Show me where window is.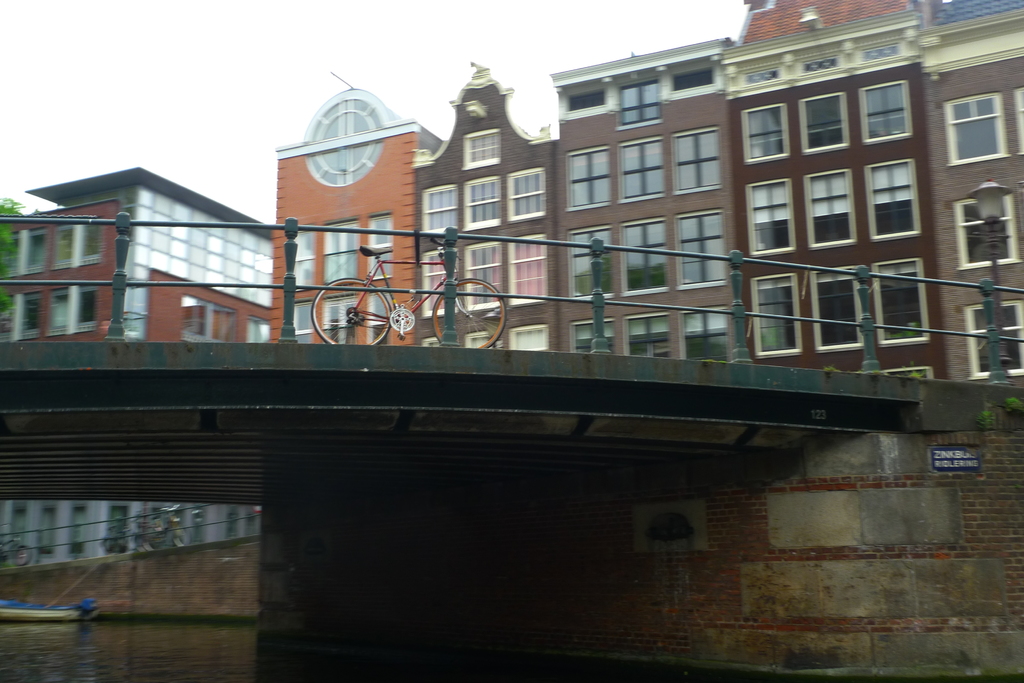
window is at 871 257 931 348.
